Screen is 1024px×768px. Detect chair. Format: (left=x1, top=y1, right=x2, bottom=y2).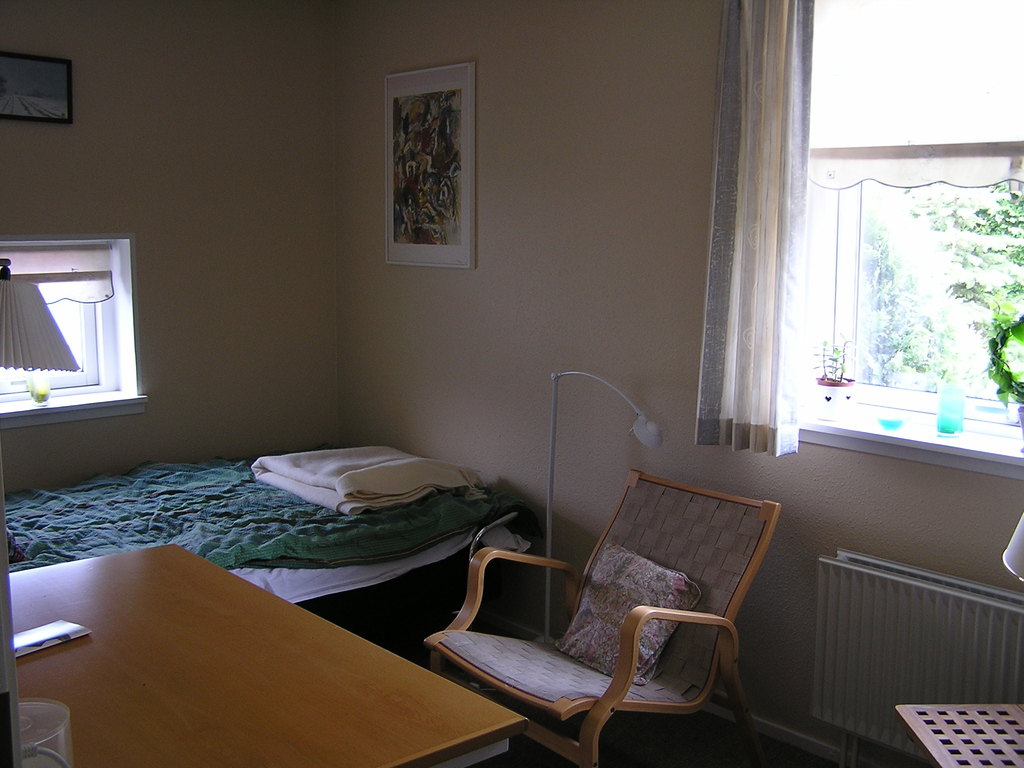
(left=417, top=465, right=783, bottom=767).
